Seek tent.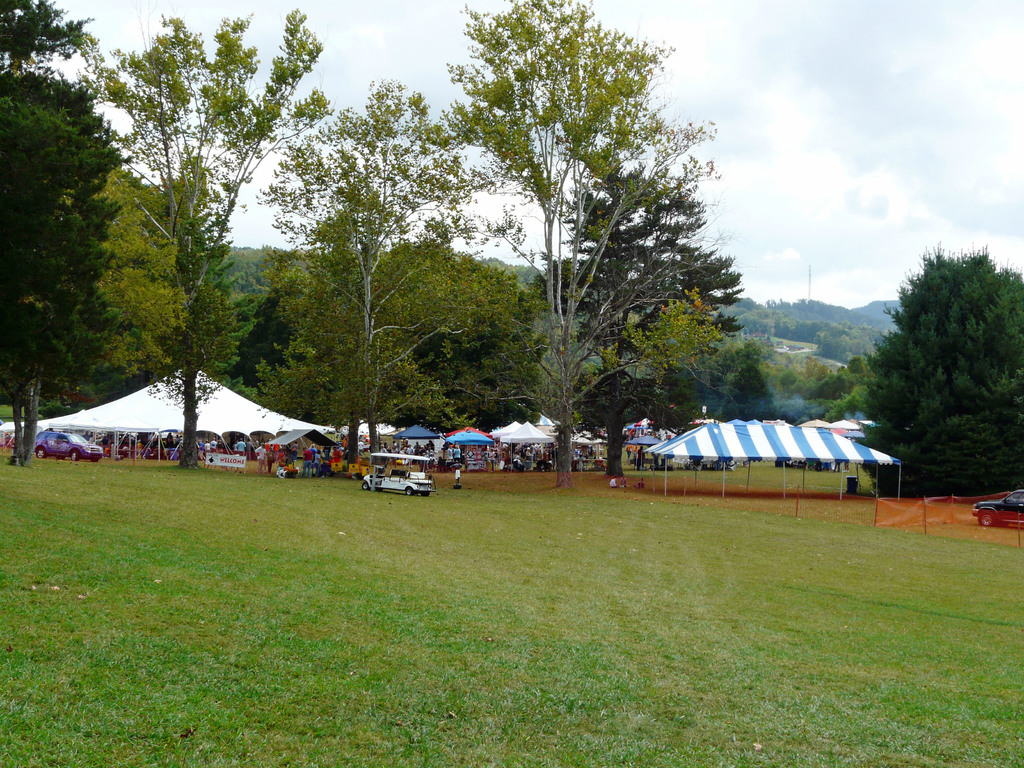
box=[636, 417, 657, 438].
